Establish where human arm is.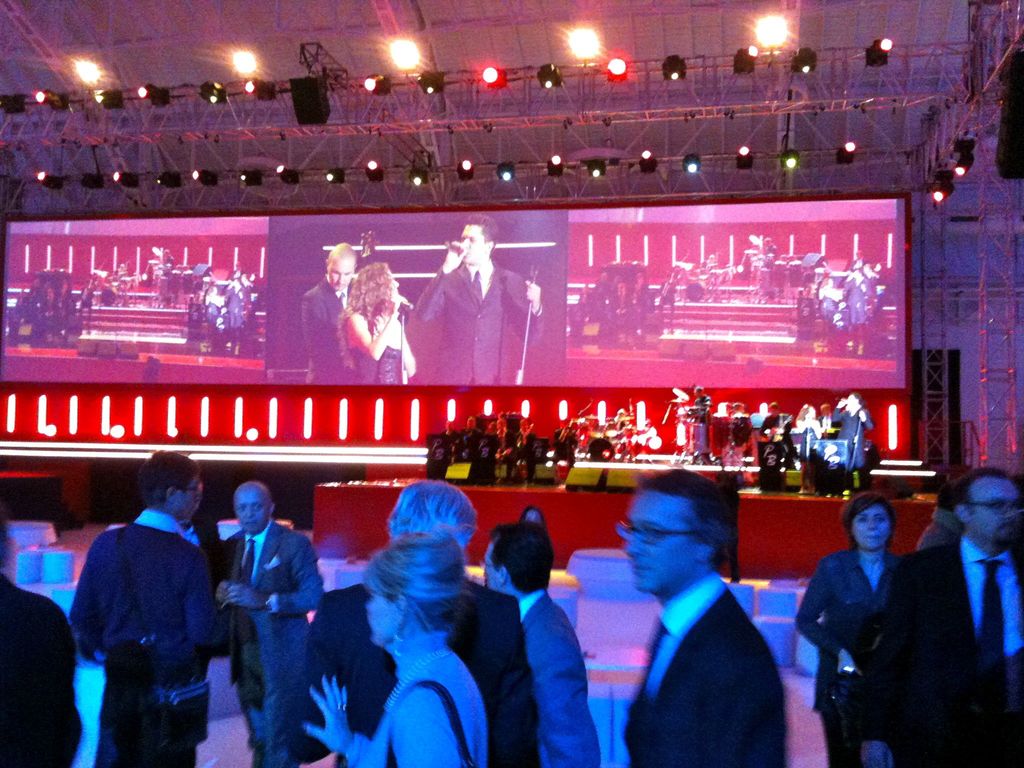
Established at [x1=851, y1=562, x2=898, y2=767].
